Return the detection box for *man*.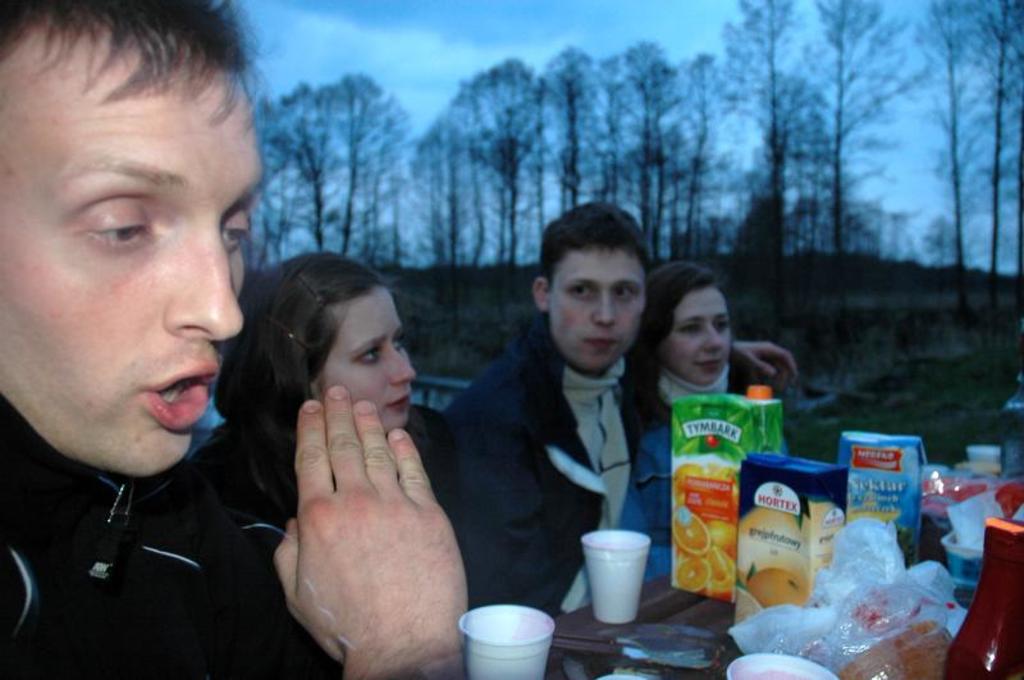
0:29:301:672.
